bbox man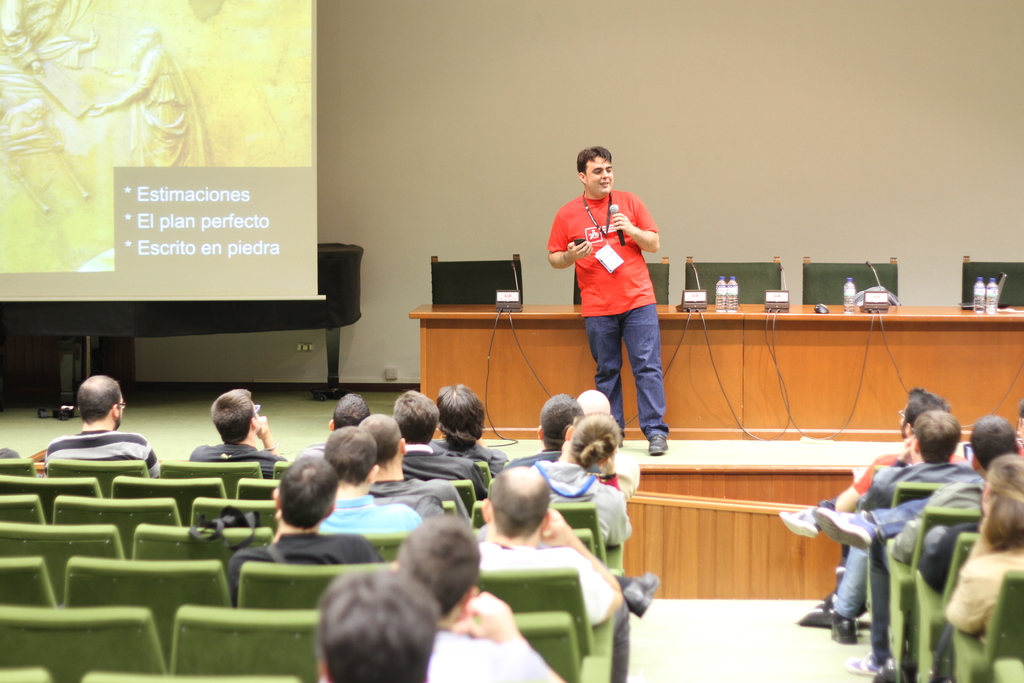
{"x1": 354, "y1": 409, "x2": 474, "y2": 519}
